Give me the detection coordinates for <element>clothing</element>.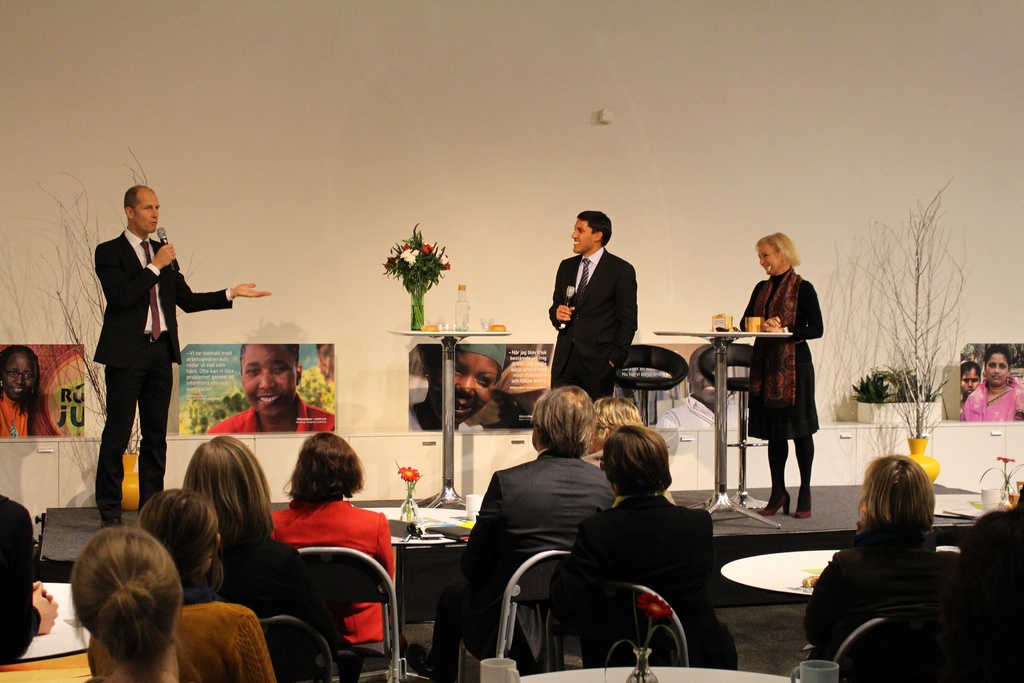
x1=652 y1=390 x2=739 y2=428.
